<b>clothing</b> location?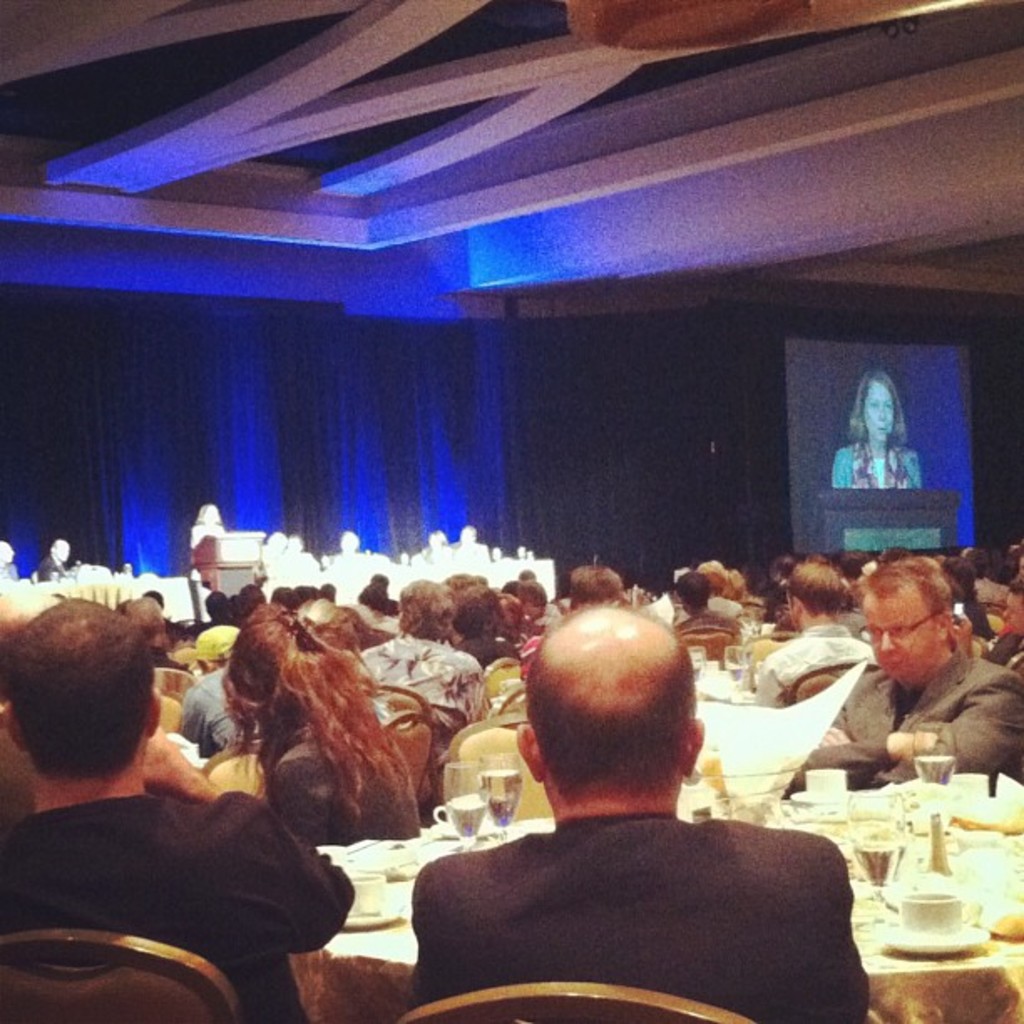
827 445 930 499
